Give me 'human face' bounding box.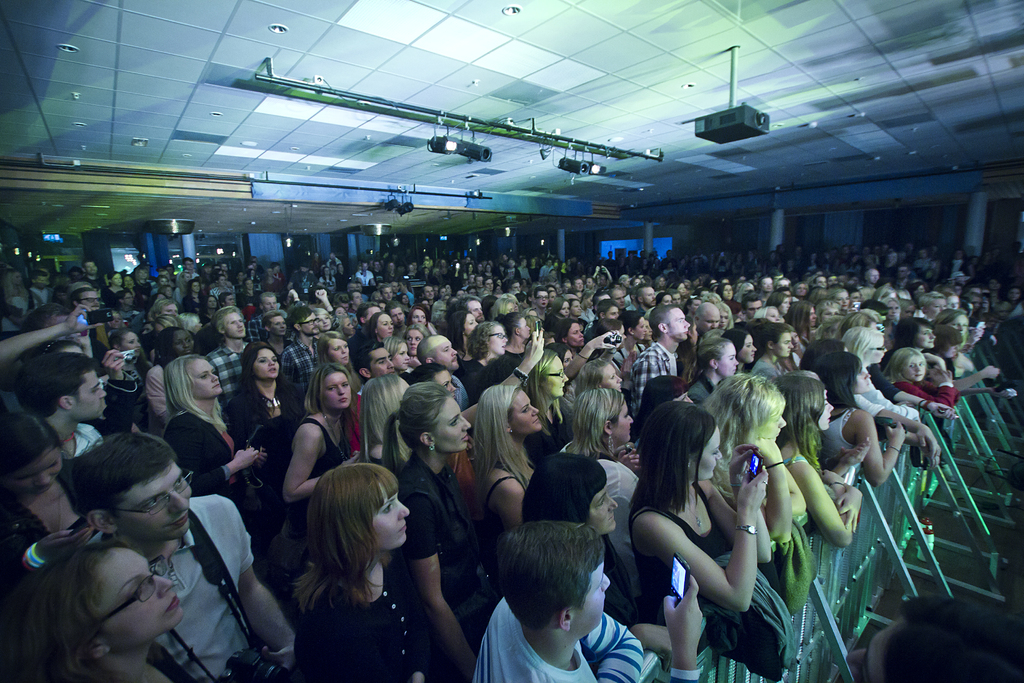
207, 297, 218, 309.
